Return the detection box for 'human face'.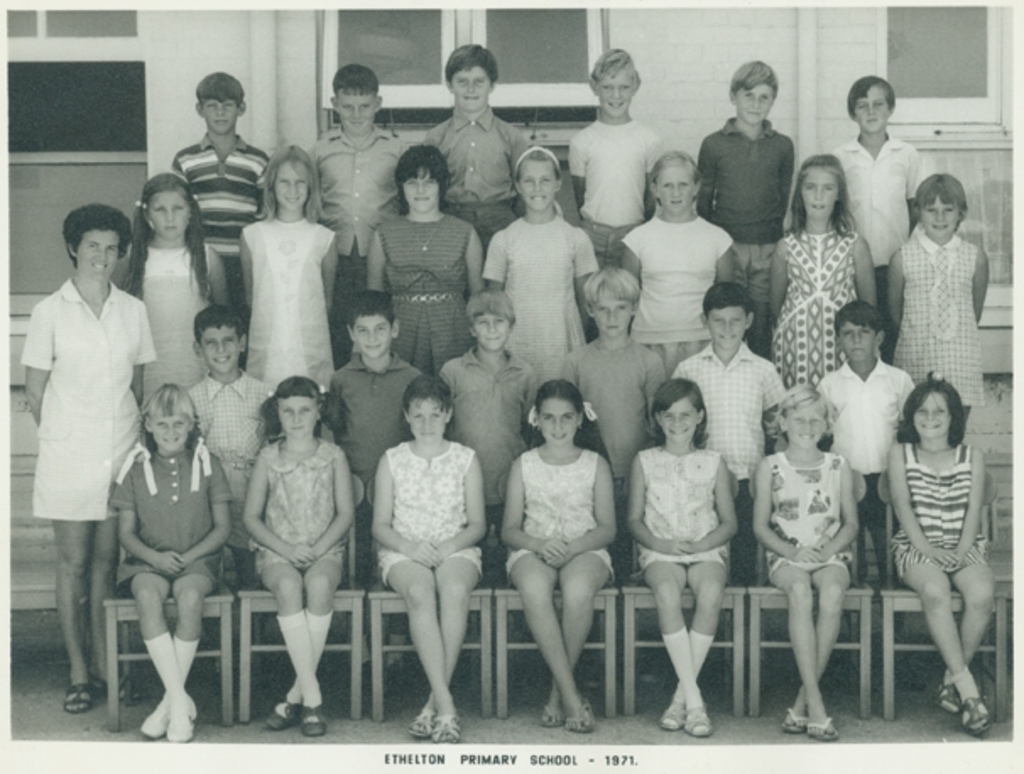
box=[593, 69, 634, 112].
